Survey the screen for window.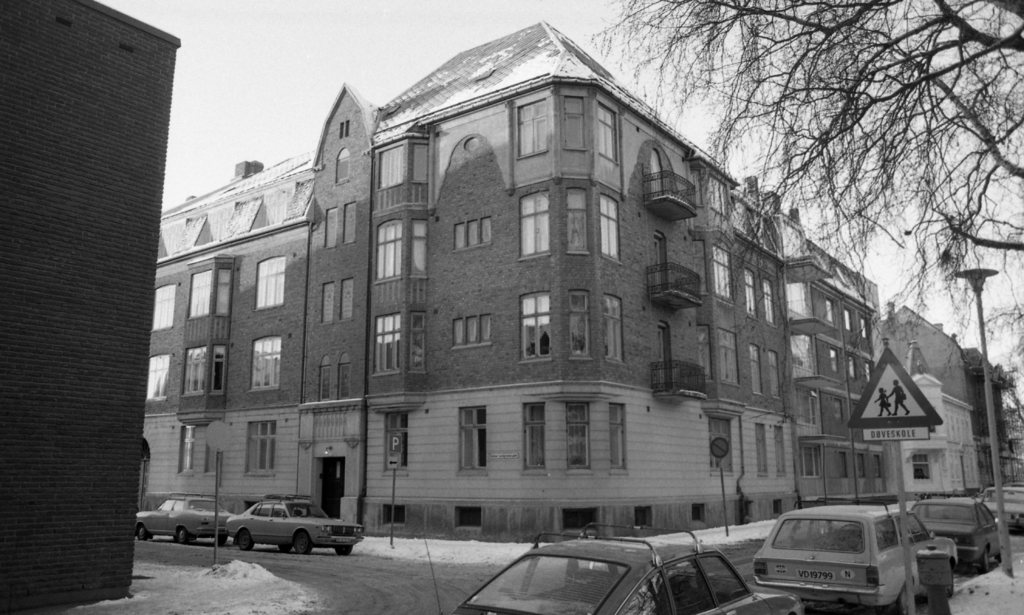
Survey found: 453:217:494:251.
